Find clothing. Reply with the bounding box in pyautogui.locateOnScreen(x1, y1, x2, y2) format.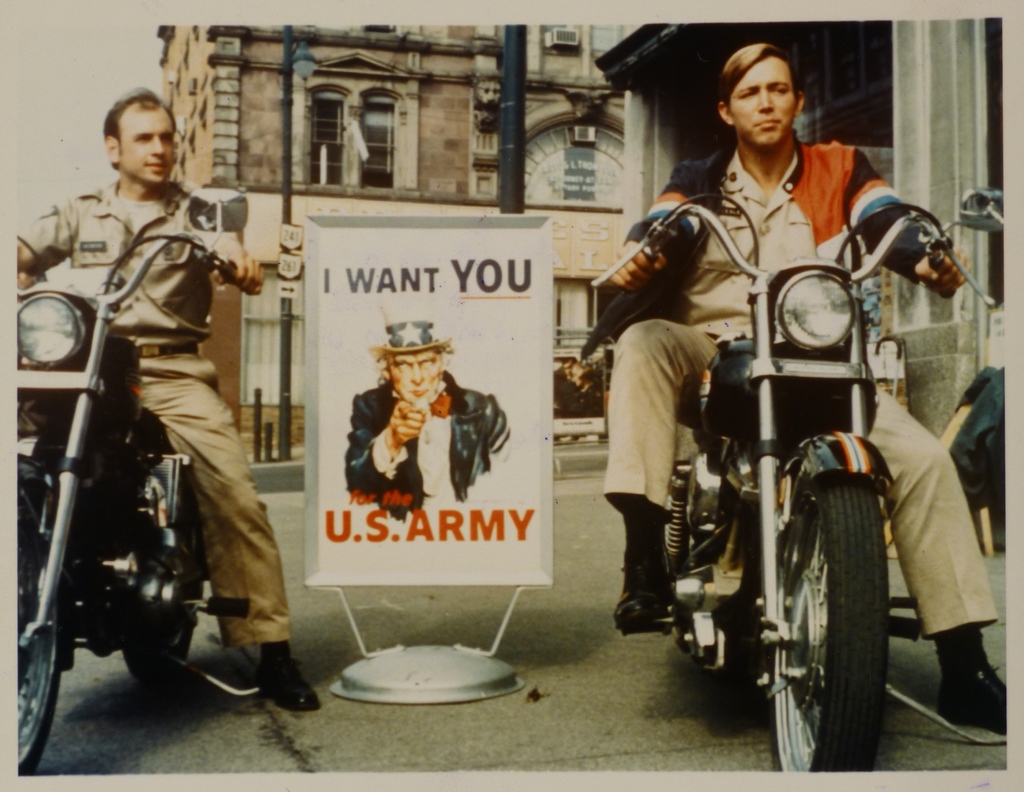
pyautogui.locateOnScreen(17, 171, 294, 647).
